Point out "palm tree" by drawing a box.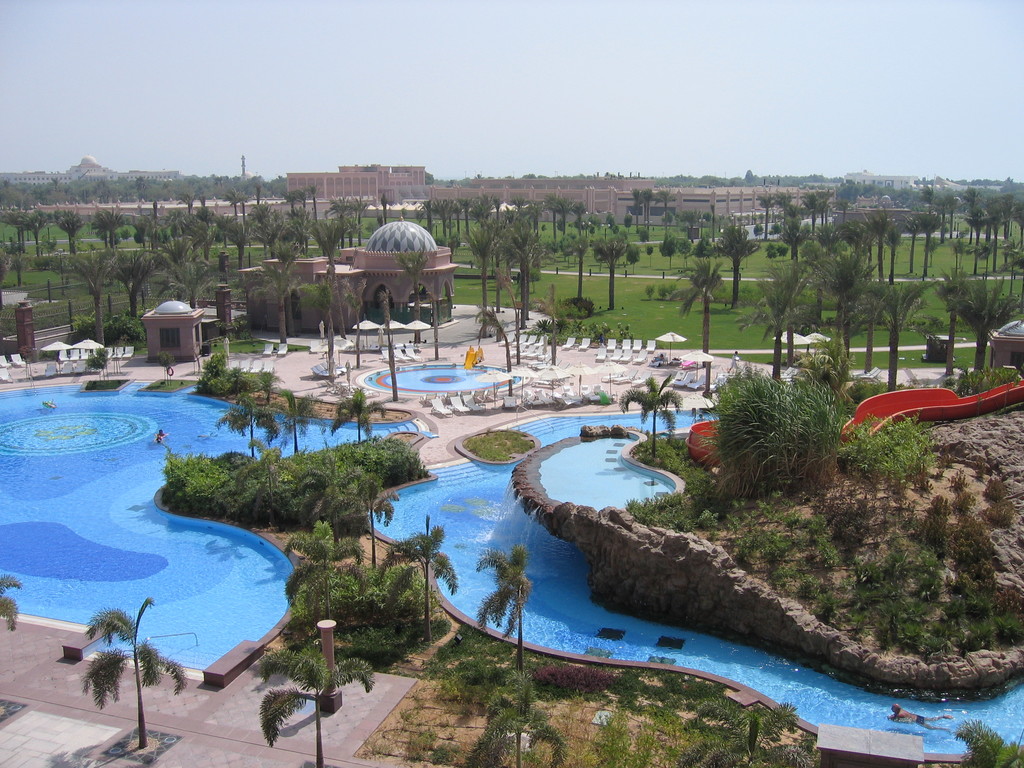
(x1=612, y1=373, x2=684, y2=455).
